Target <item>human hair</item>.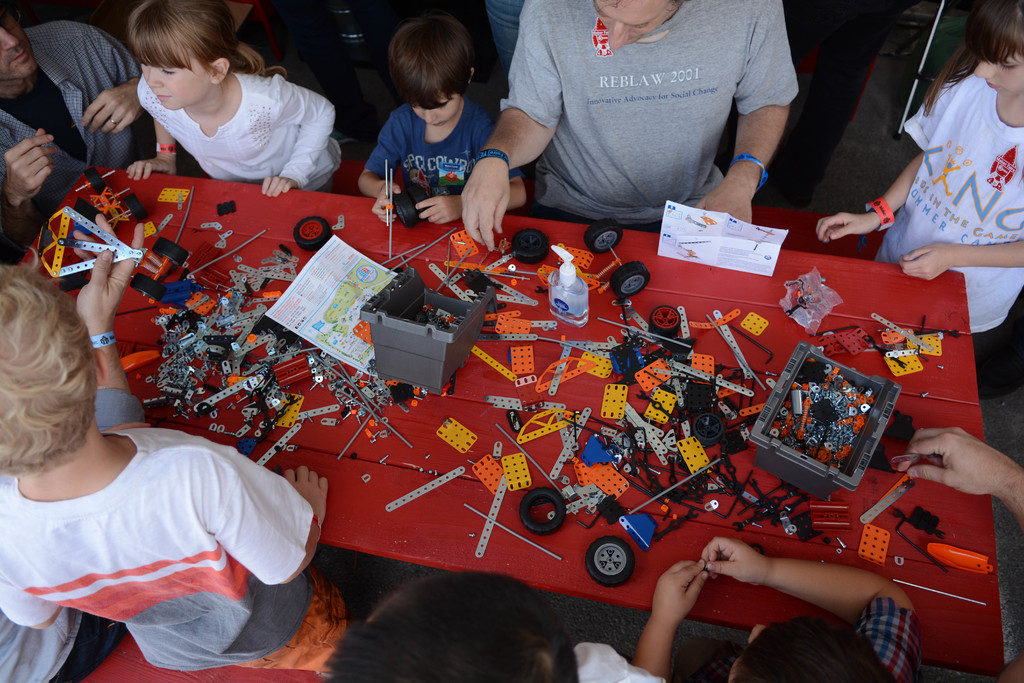
Target region: l=728, t=607, r=897, b=678.
